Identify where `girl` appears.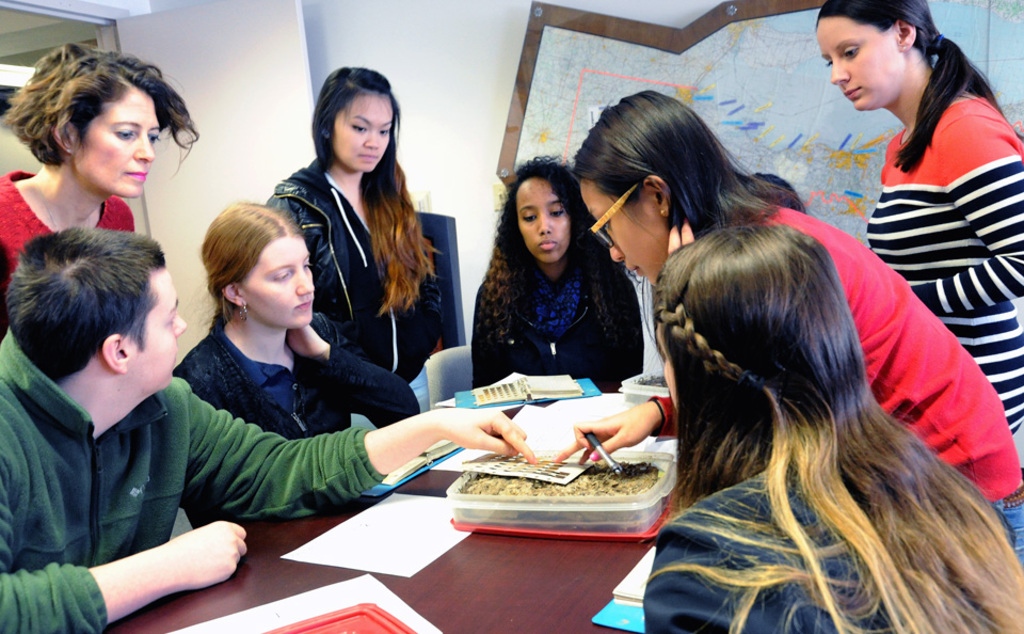
Appears at 467:155:643:385.
